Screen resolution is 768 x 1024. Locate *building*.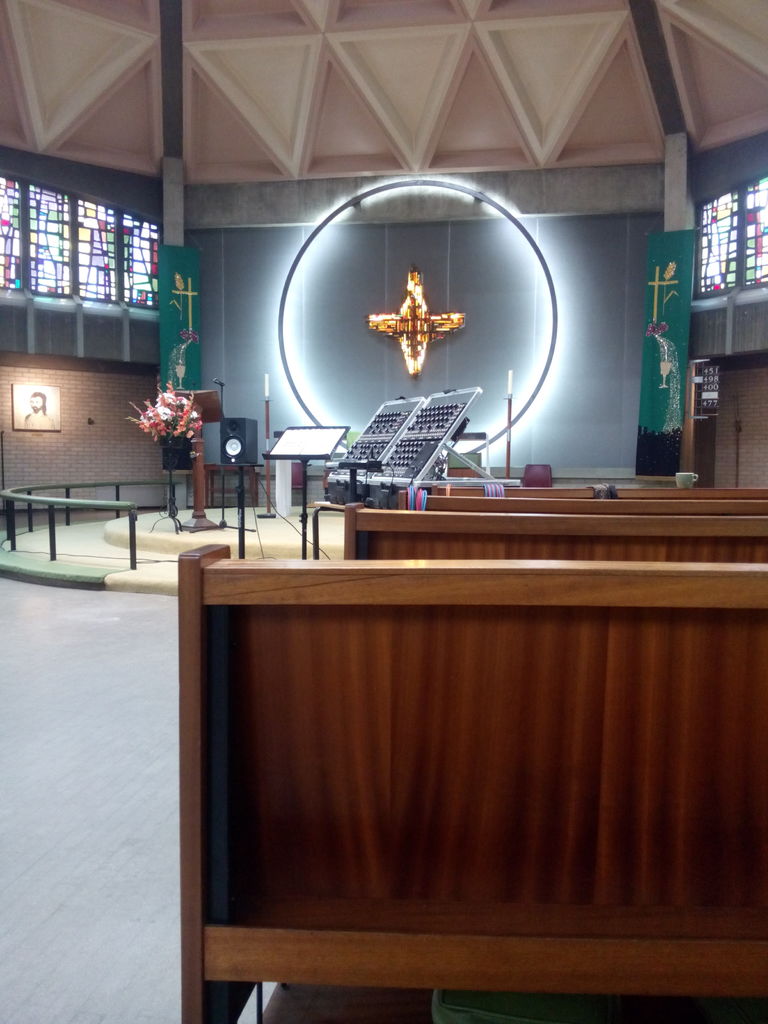
crop(0, 0, 767, 1023).
